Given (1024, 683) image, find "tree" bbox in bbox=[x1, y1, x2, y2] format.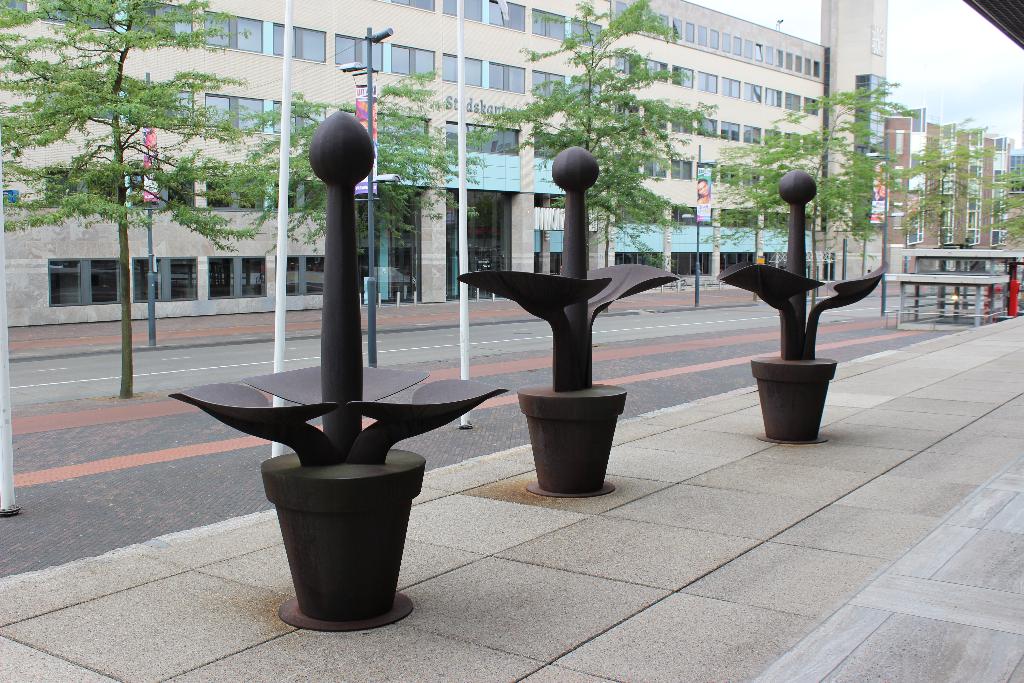
bbox=[0, 0, 252, 399].
